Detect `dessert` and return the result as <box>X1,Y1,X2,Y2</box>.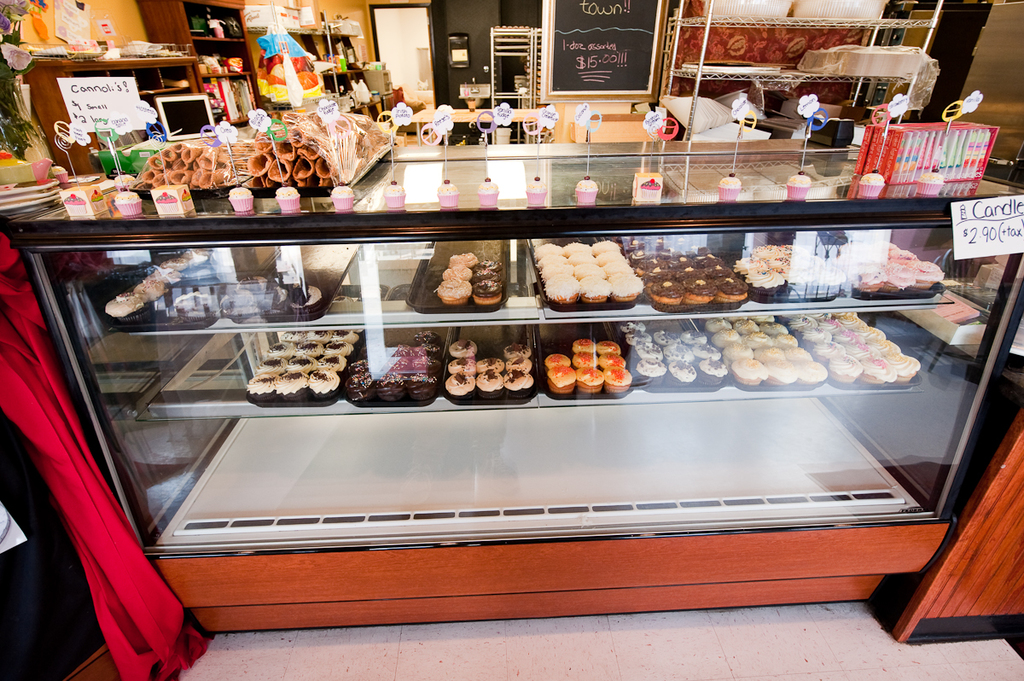
<box>311,373,340,399</box>.
